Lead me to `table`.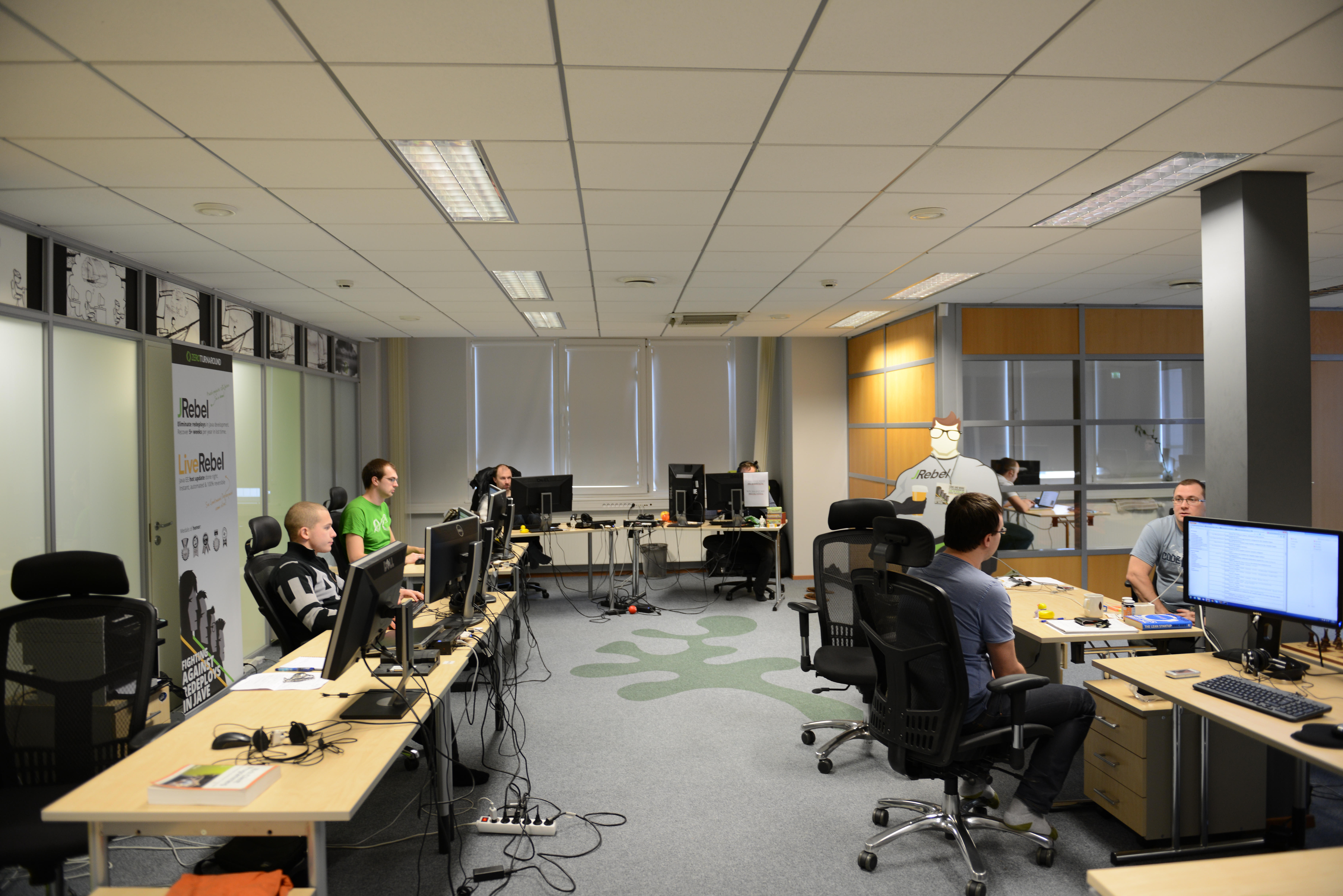
Lead to 181 104 220 118.
